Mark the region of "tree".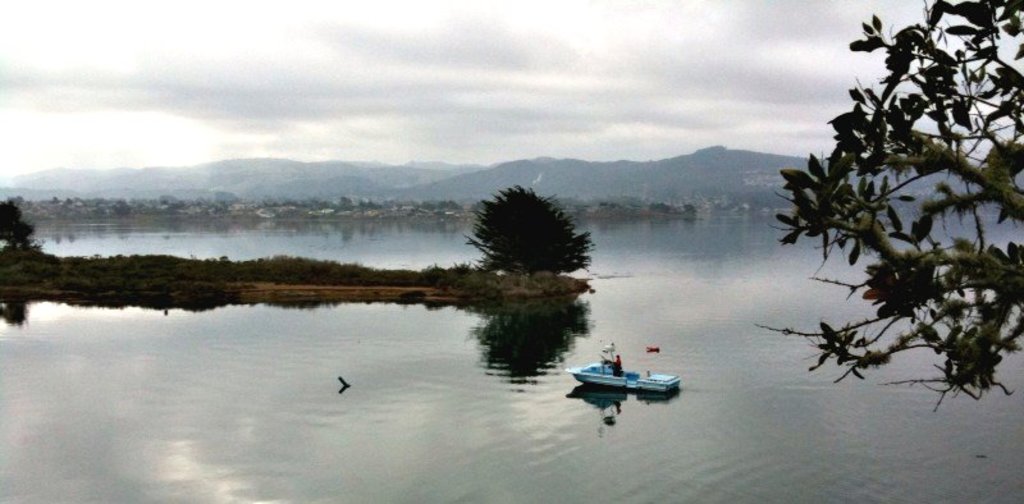
Region: x1=753 y1=0 x2=1023 y2=418.
